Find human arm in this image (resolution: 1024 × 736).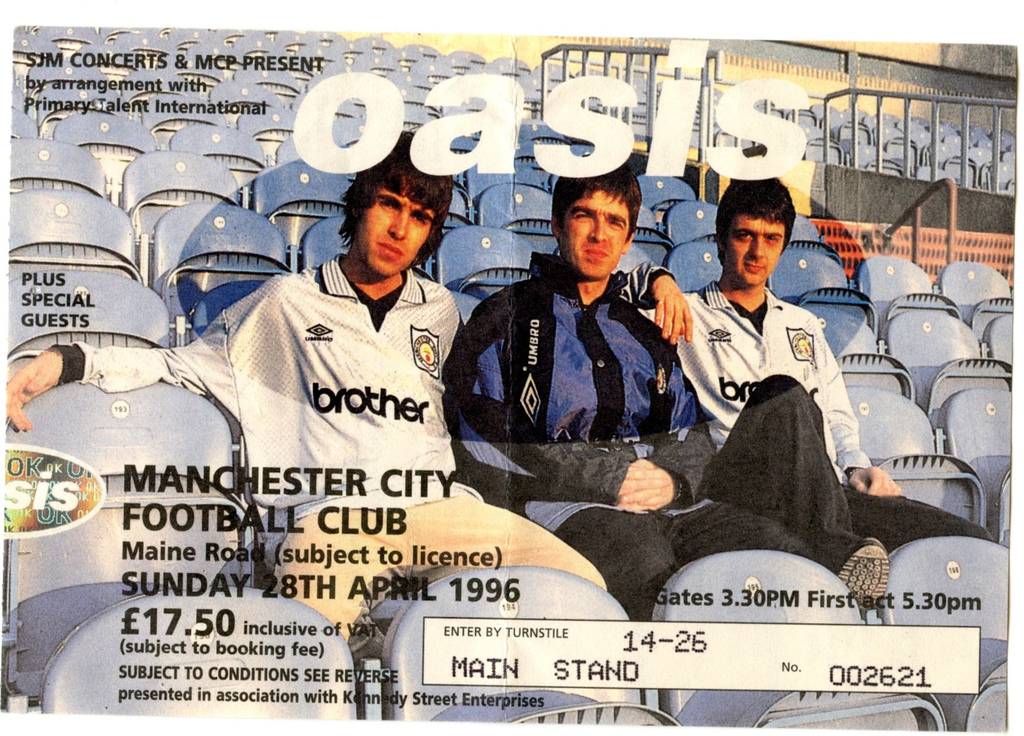
[0, 291, 278, 429].
